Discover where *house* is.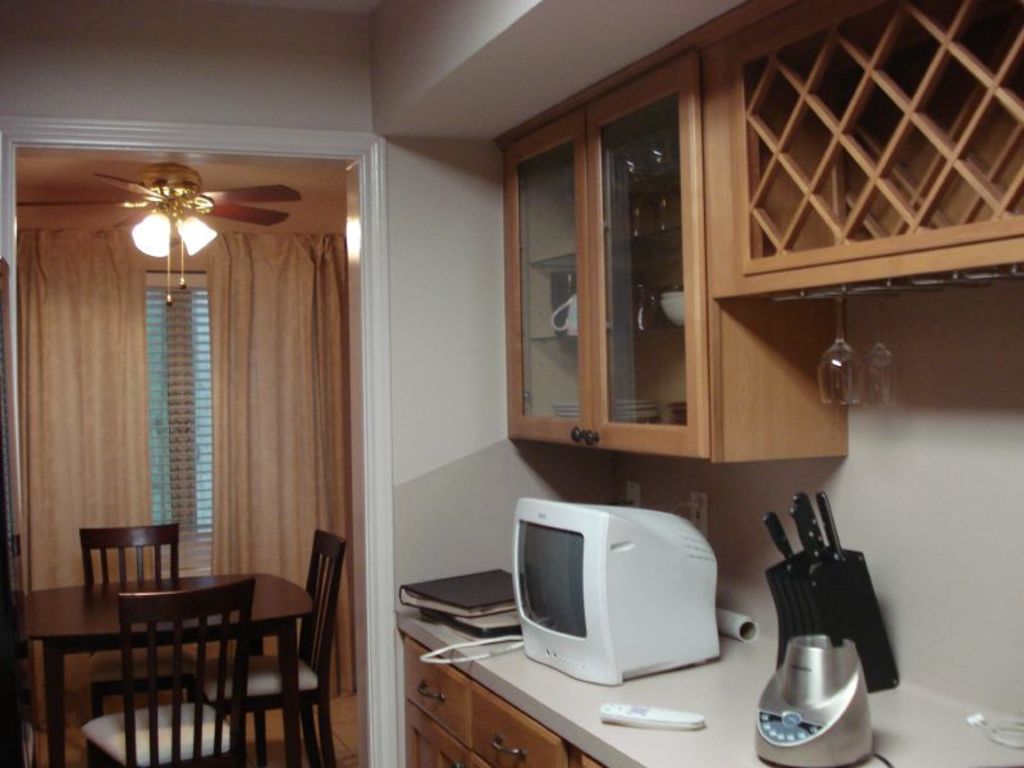
Discovered at box=[0, 3, 1023, 767].
